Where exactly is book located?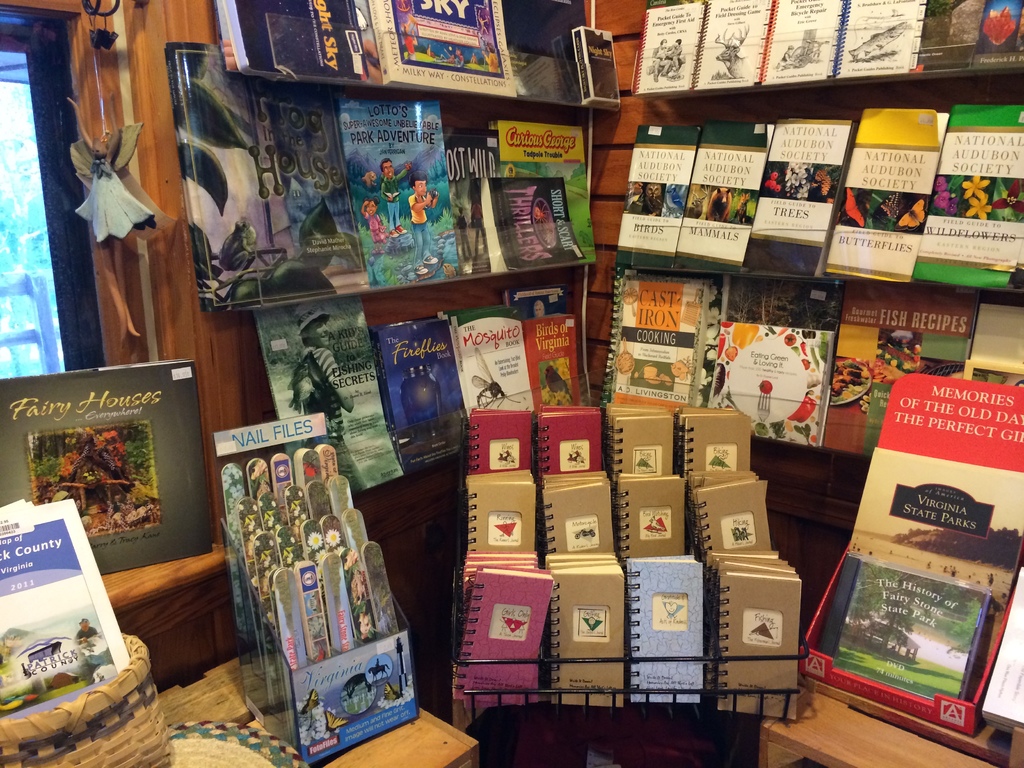
Its bounding box is box=[456, 477, 540, 558].
